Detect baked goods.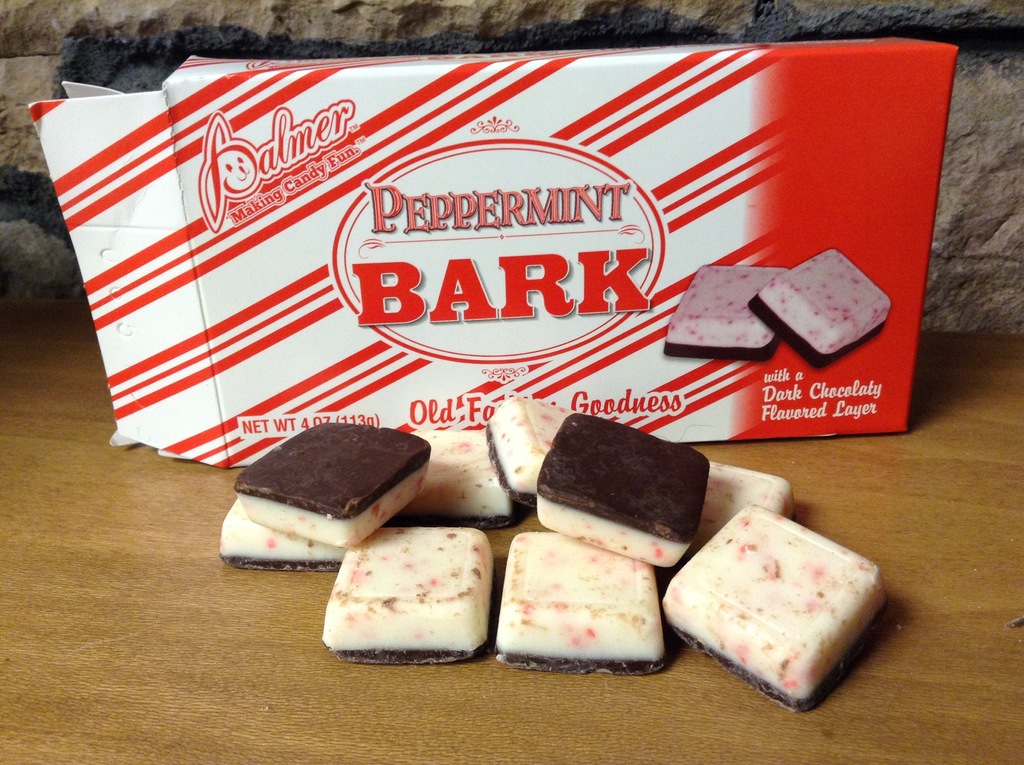
Detected at BBox(506, 529, 673, 672).
